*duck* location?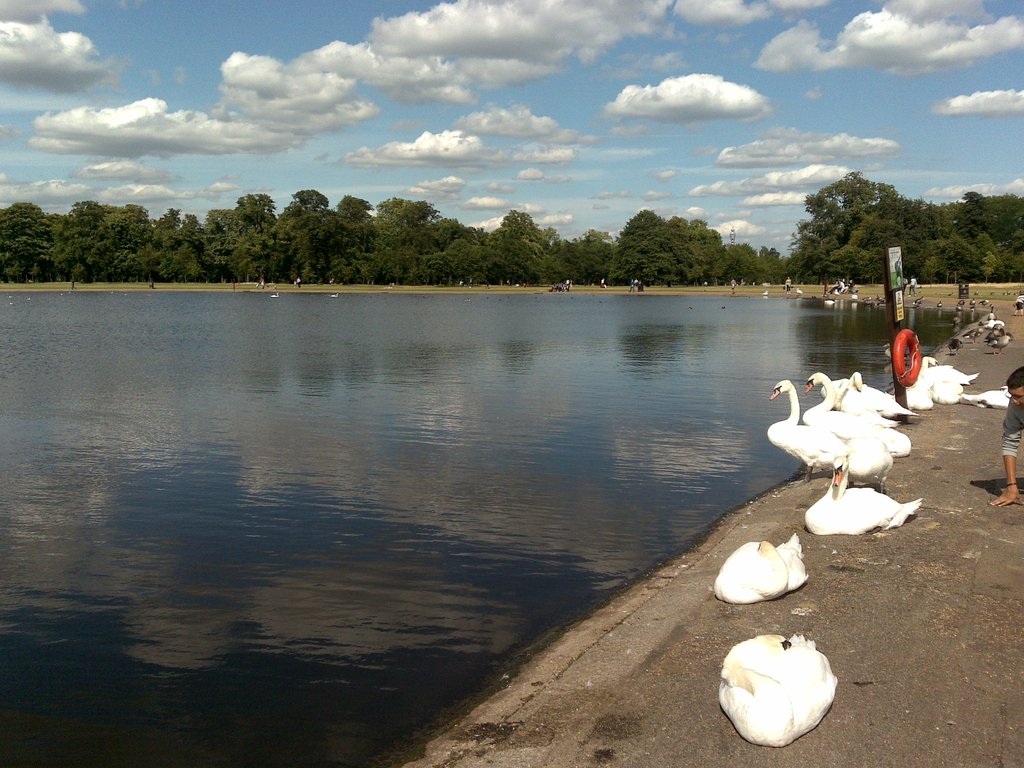
{"left": 766, "top": 384, "right": 861, "bottom": 482}
